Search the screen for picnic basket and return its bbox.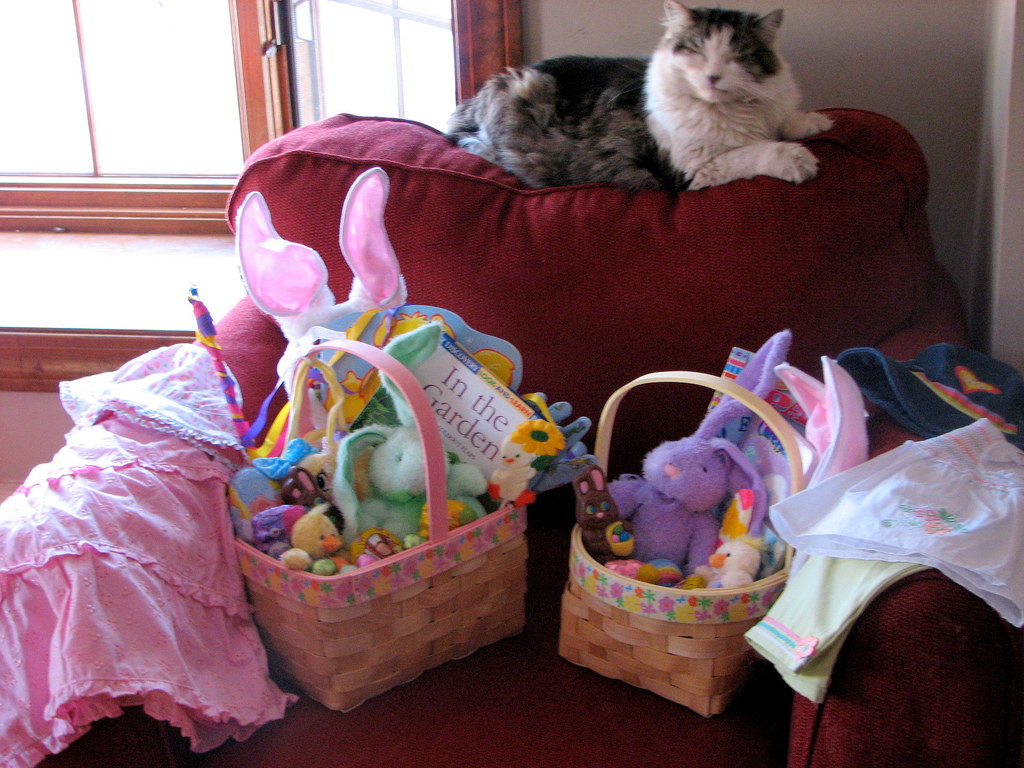
Found: 558, 371, 807, 721.
